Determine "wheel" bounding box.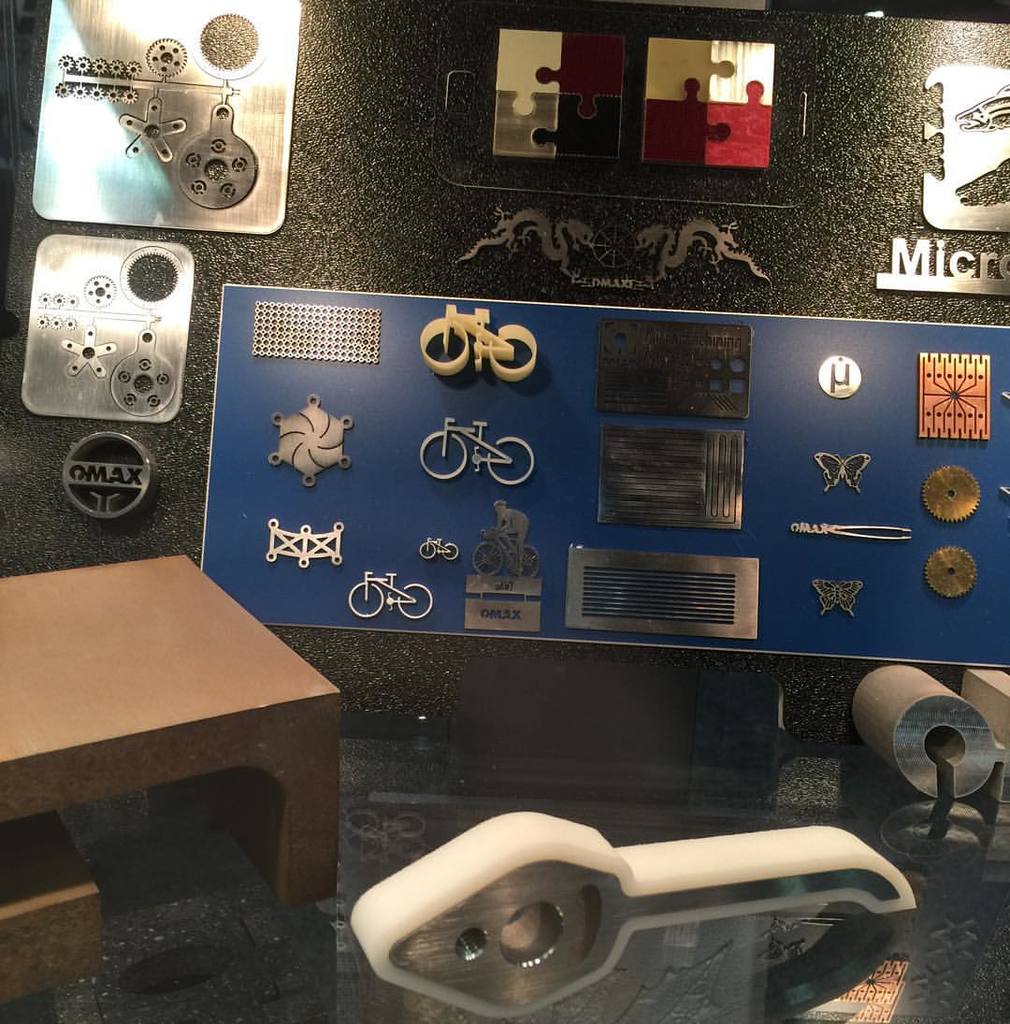
Determined: bbox(421, 430, 464, 474).
